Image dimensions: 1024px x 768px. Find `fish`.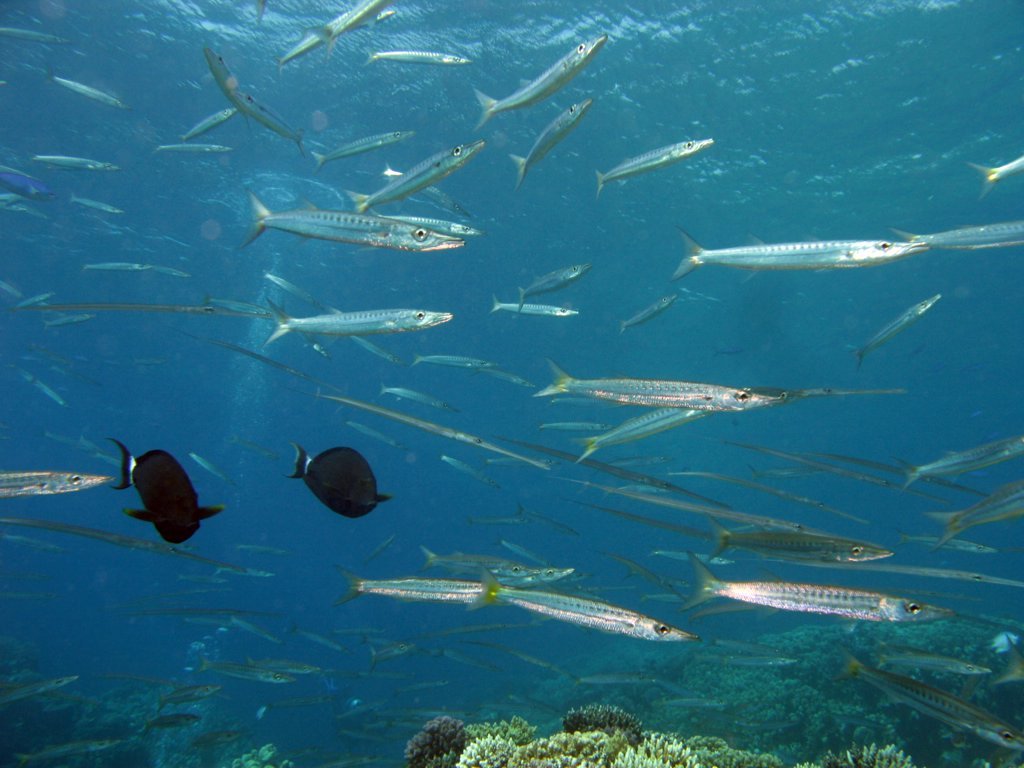
139 712 196 736.
